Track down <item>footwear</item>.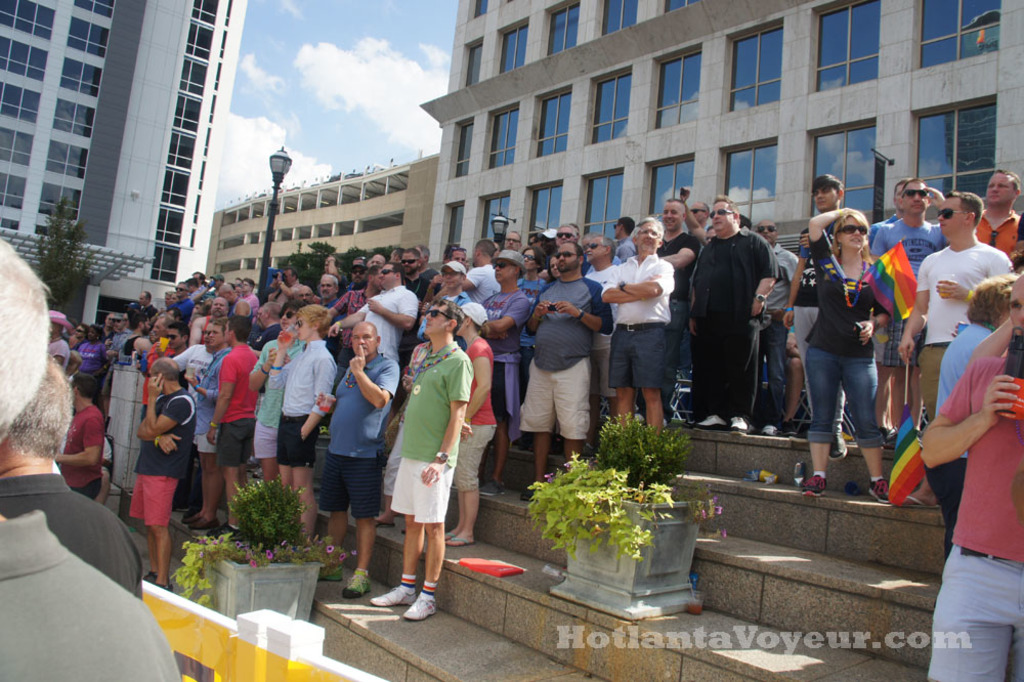
Tracked to x1=902 y1=495 x2=928 y2=510.
